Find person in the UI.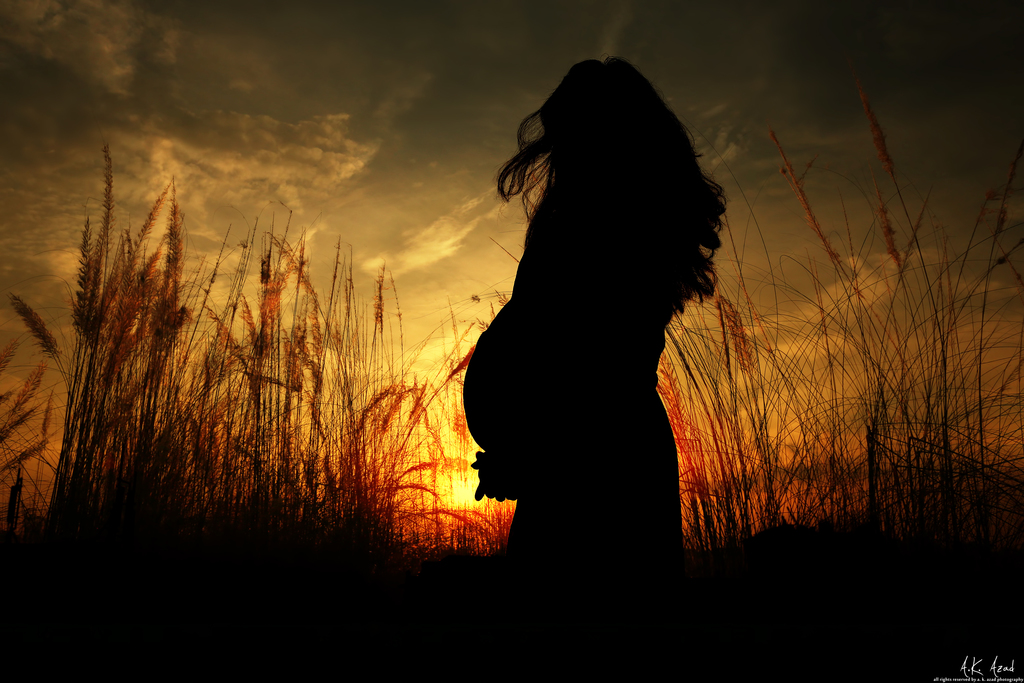
UI element at 451,44,760,576.
